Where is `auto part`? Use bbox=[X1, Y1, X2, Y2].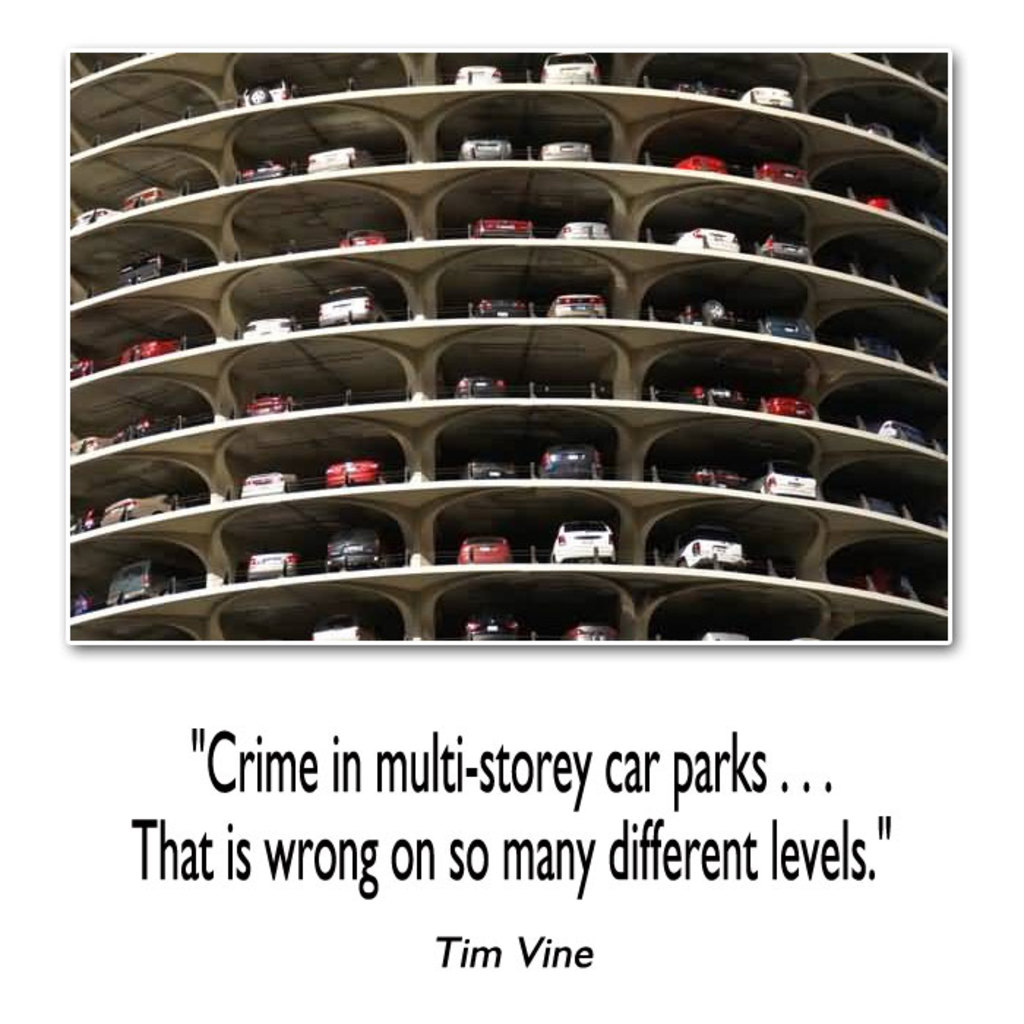
bbox=[765, 165, 810, 189].
